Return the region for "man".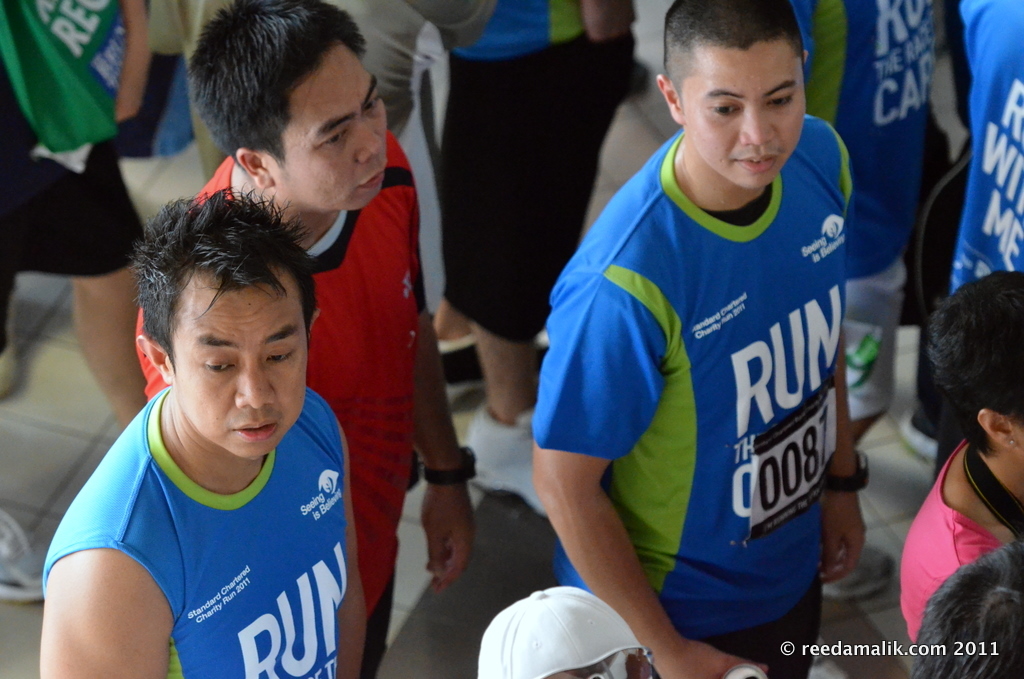
[788,0,936,594].
